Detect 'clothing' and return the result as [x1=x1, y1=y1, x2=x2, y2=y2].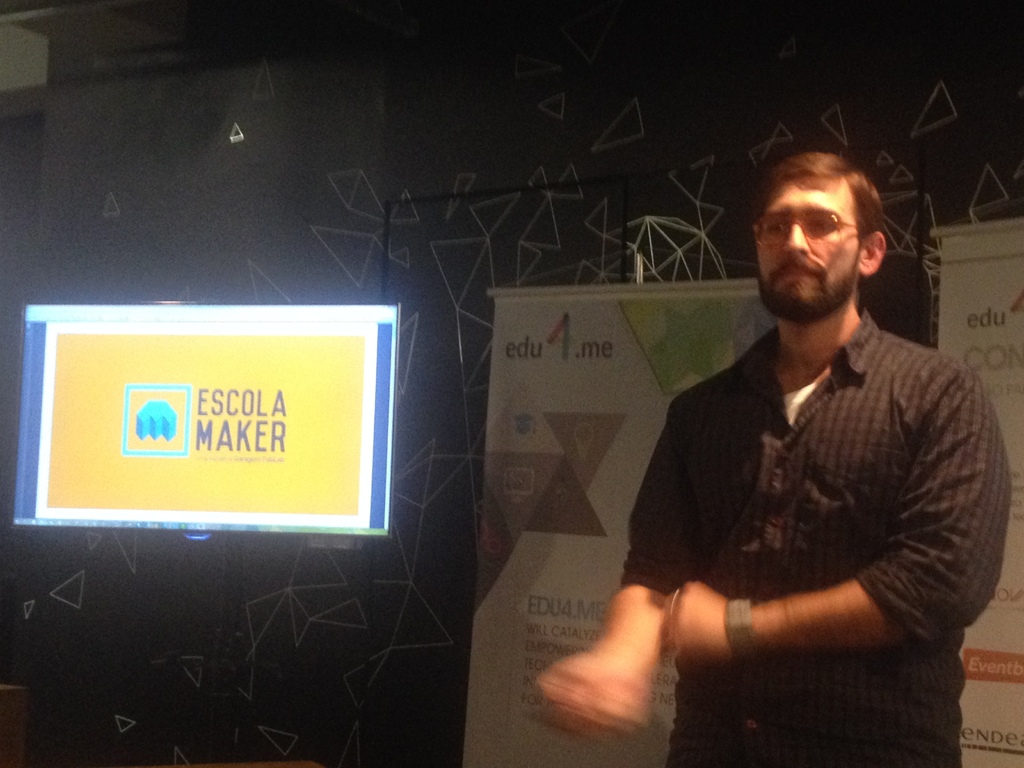
[x1=618, y1=302, x2=1009, y2=767].
